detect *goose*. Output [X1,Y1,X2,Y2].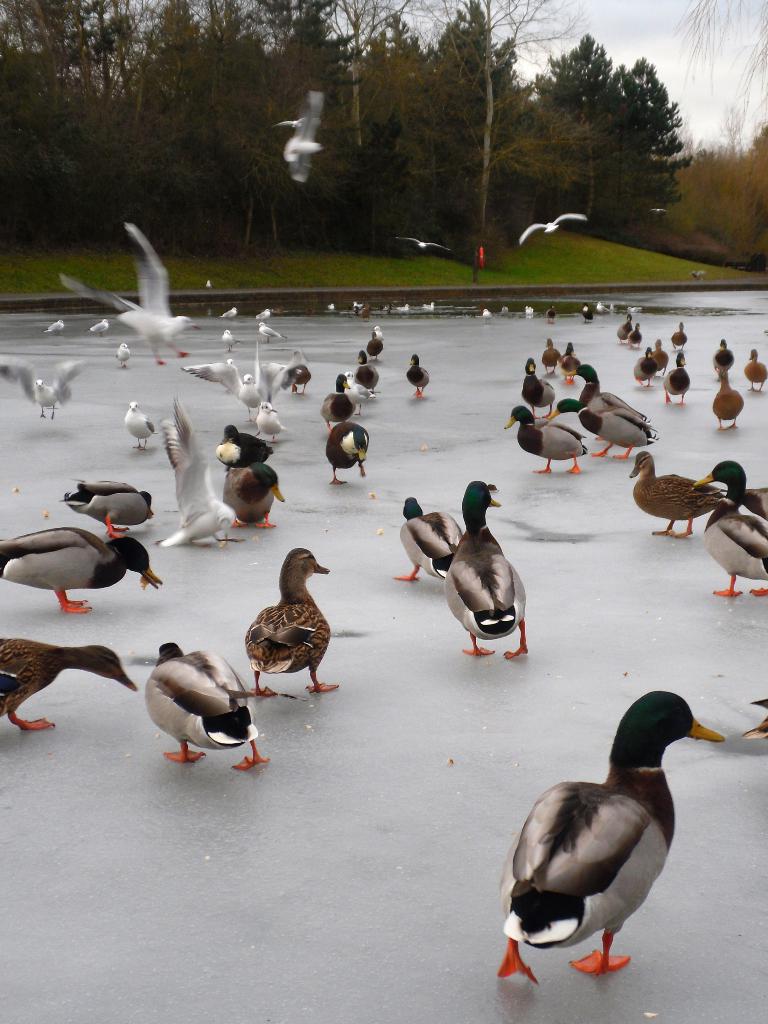
[372,324,386,359].
